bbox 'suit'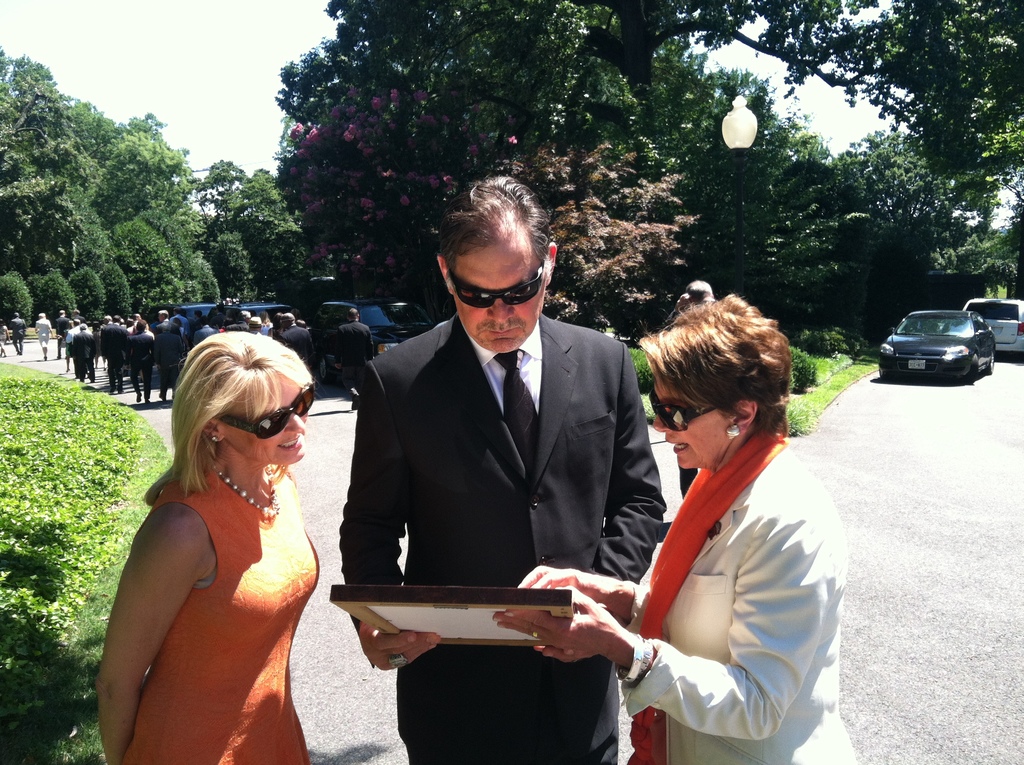
(157, 332, 183, 396)
